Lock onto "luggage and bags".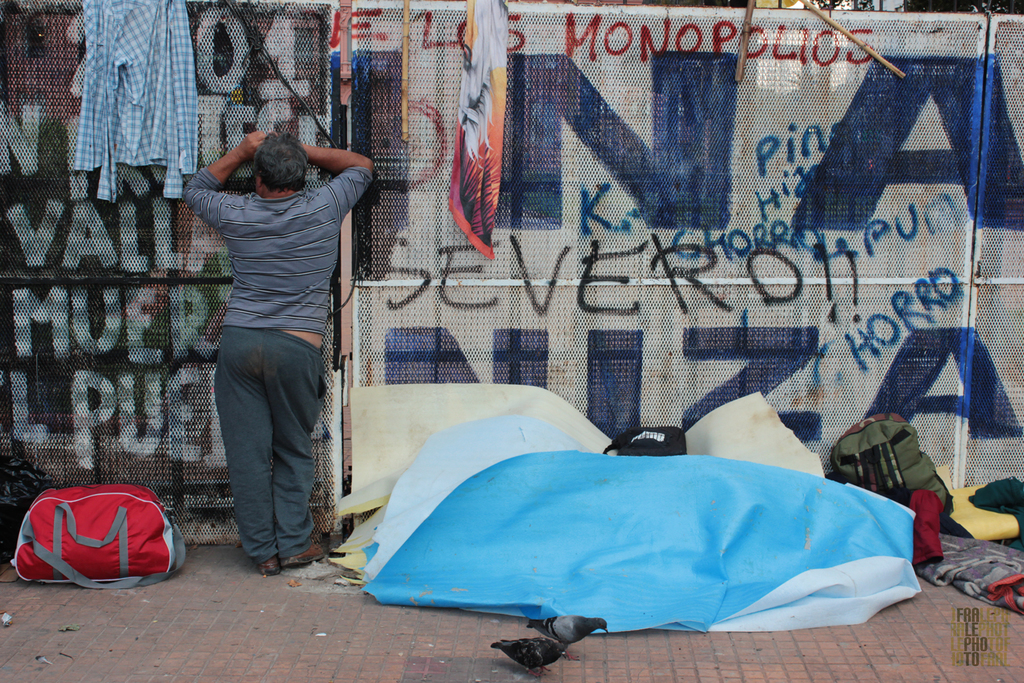
Locked: <region>11, 481, 190, 592</region>.
